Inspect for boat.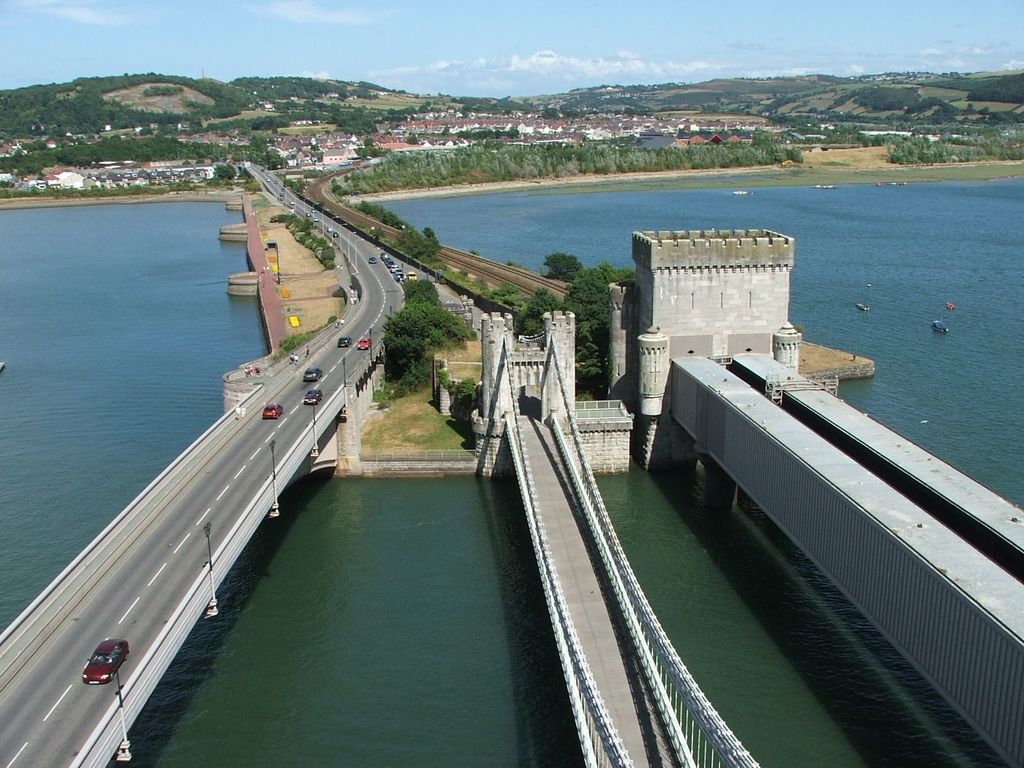
Inspection: <box>888,181,907,186</box>.
